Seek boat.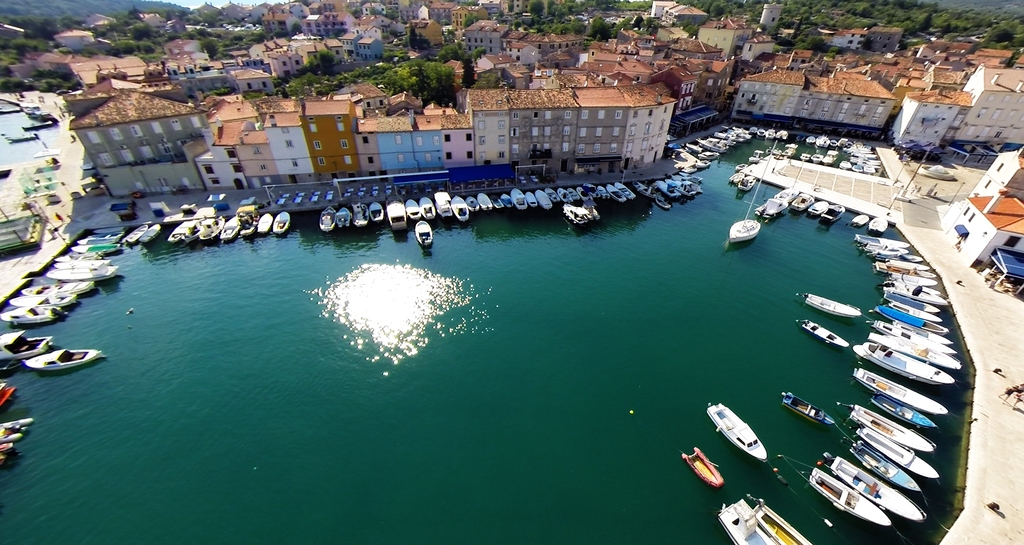
box=[712, 488, 781, 544].
